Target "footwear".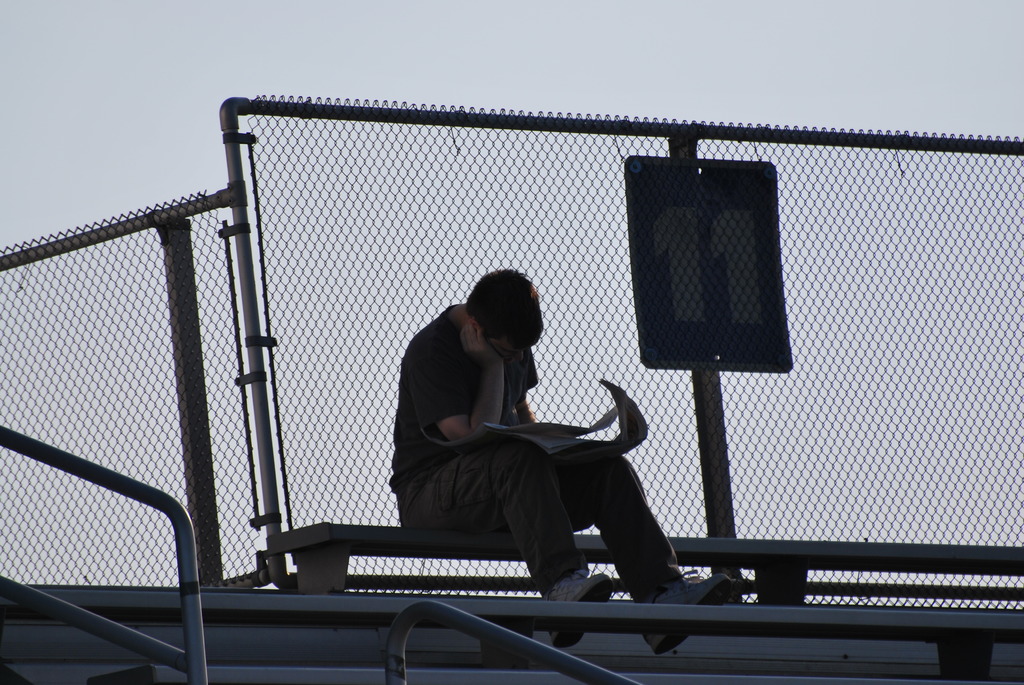
Target region: 634:573:734:657.
